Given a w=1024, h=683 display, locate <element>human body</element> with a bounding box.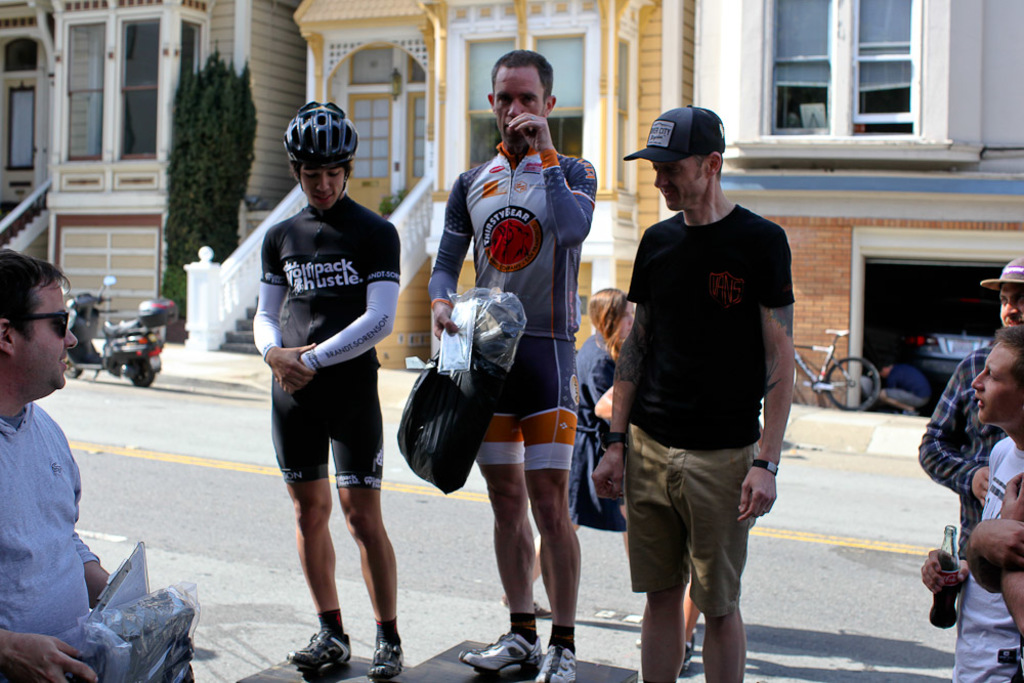
Located: <bbox>260, 186, 397, 682</bbox>.
